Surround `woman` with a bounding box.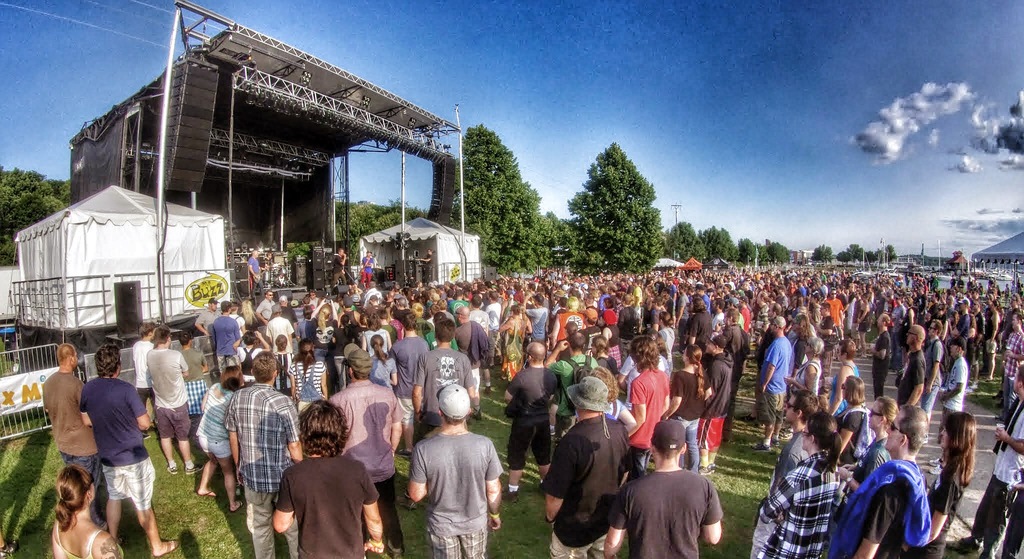
(745, 396, 842, 551).
